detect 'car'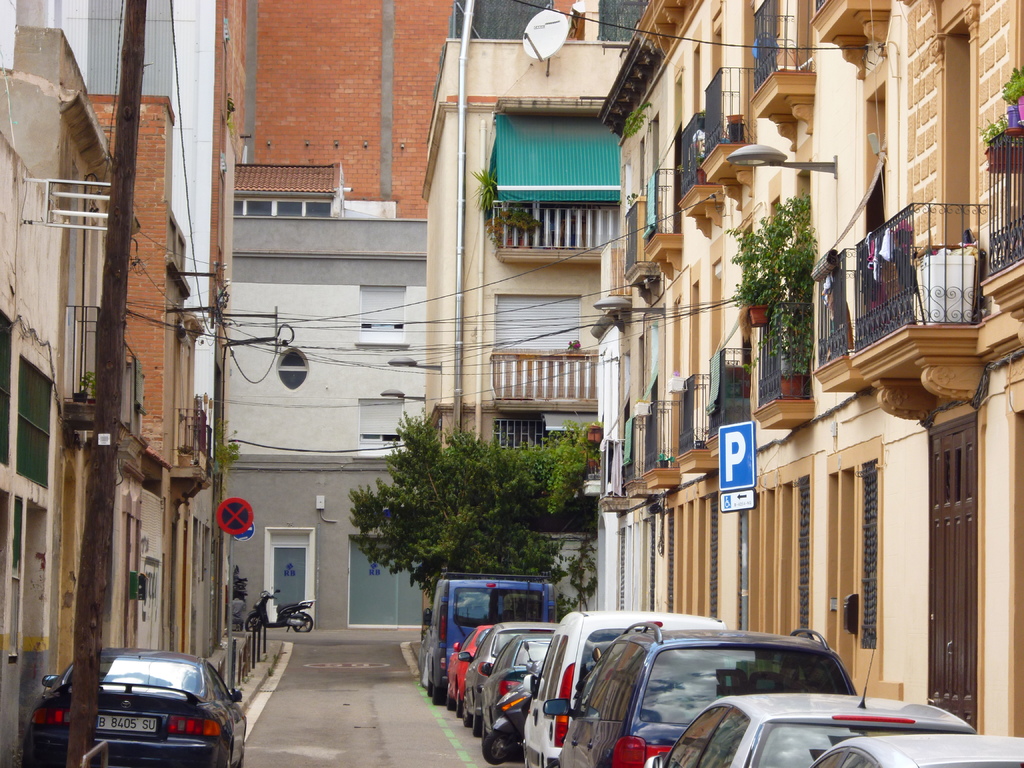
region(22, 648, 248, 767)
